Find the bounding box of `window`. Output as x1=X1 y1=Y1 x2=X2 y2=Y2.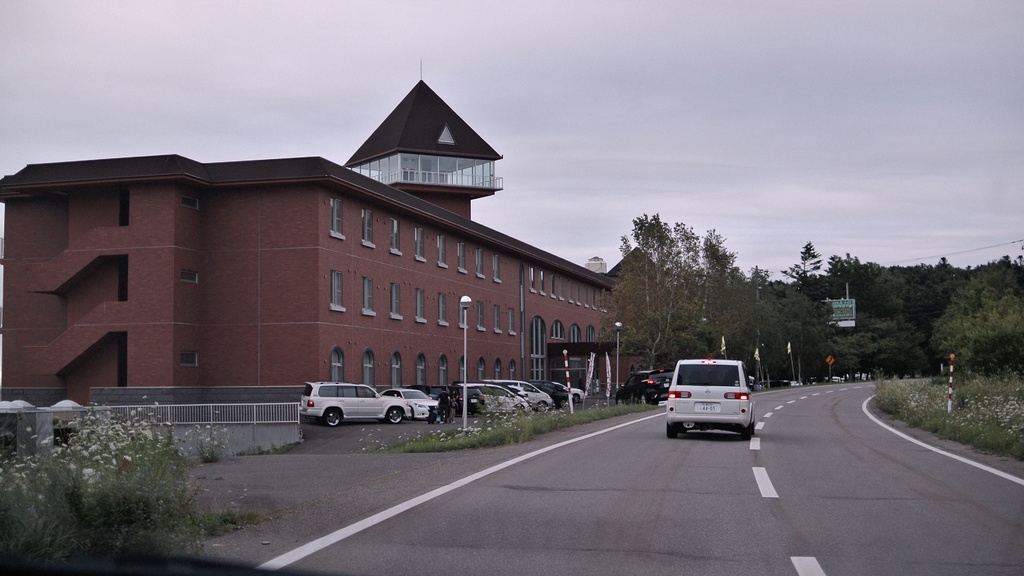
x1=551 y1=322 x2=565 y2=341.
